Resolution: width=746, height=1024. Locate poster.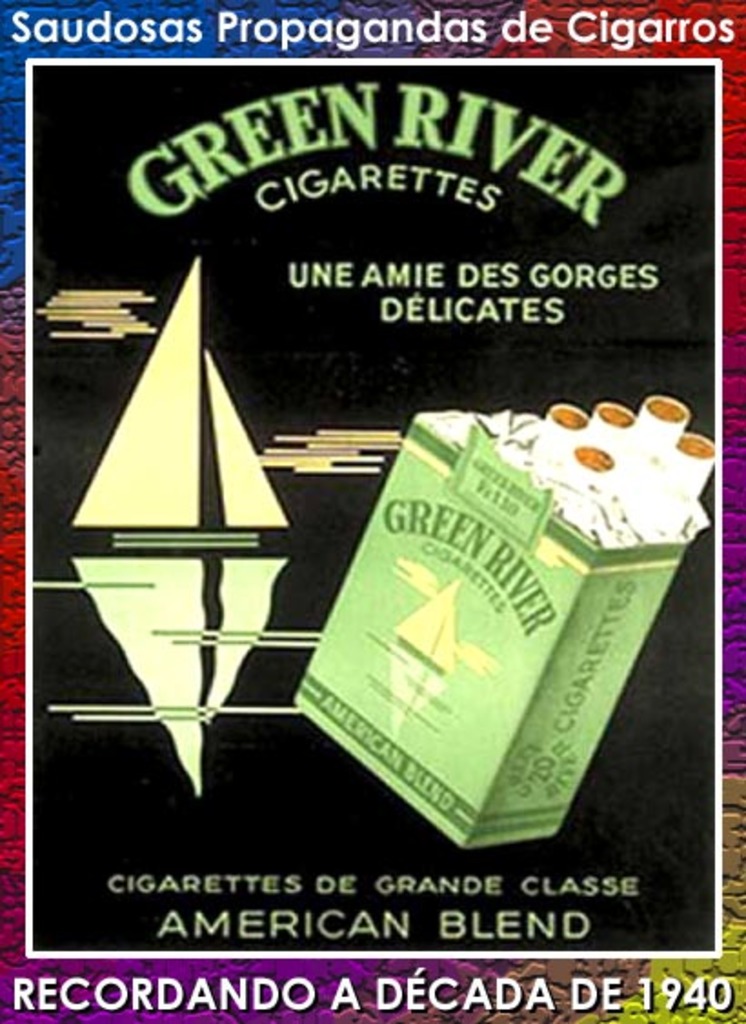
select_region(0, 0, 744, 1022).
